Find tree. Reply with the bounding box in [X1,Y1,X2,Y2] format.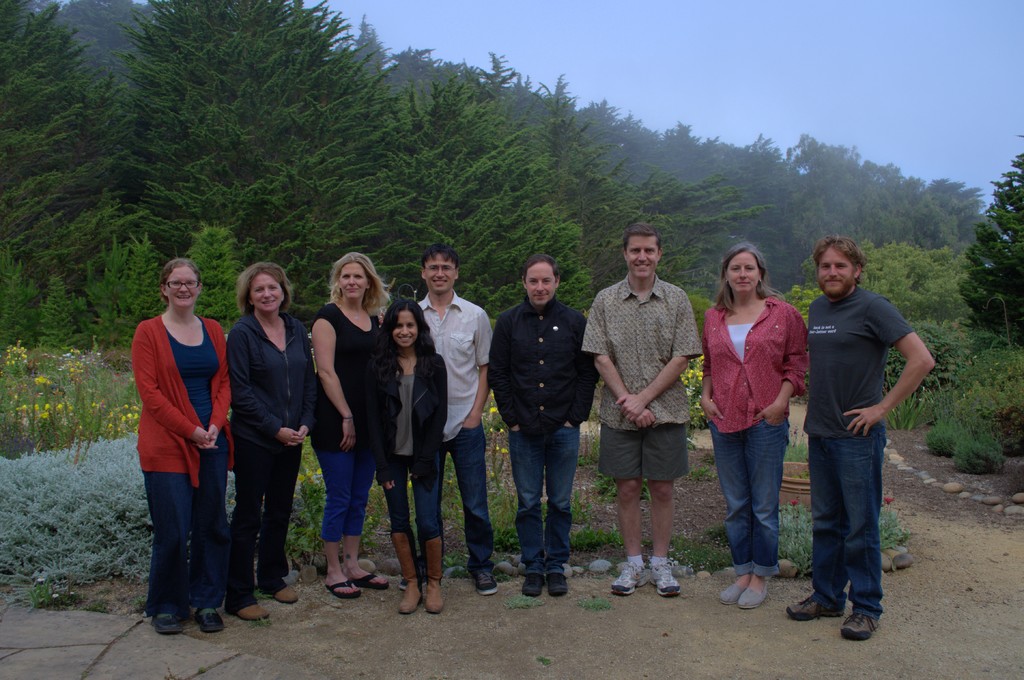
[488,69,775,305].
